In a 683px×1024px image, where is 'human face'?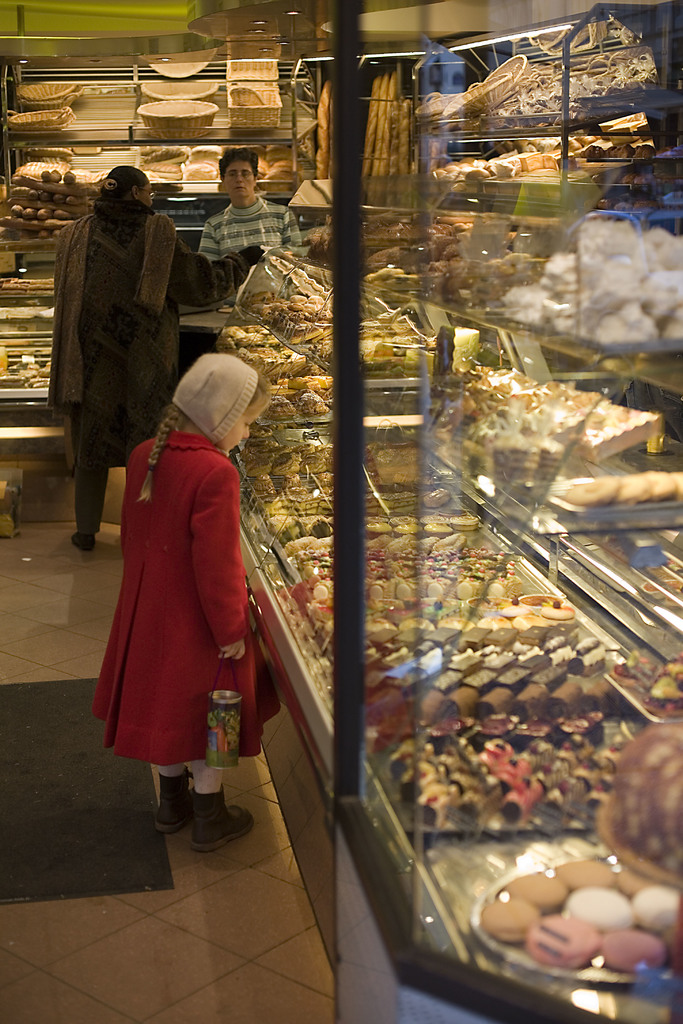
<bbox>128, 187, 154, 204</bbox>.
